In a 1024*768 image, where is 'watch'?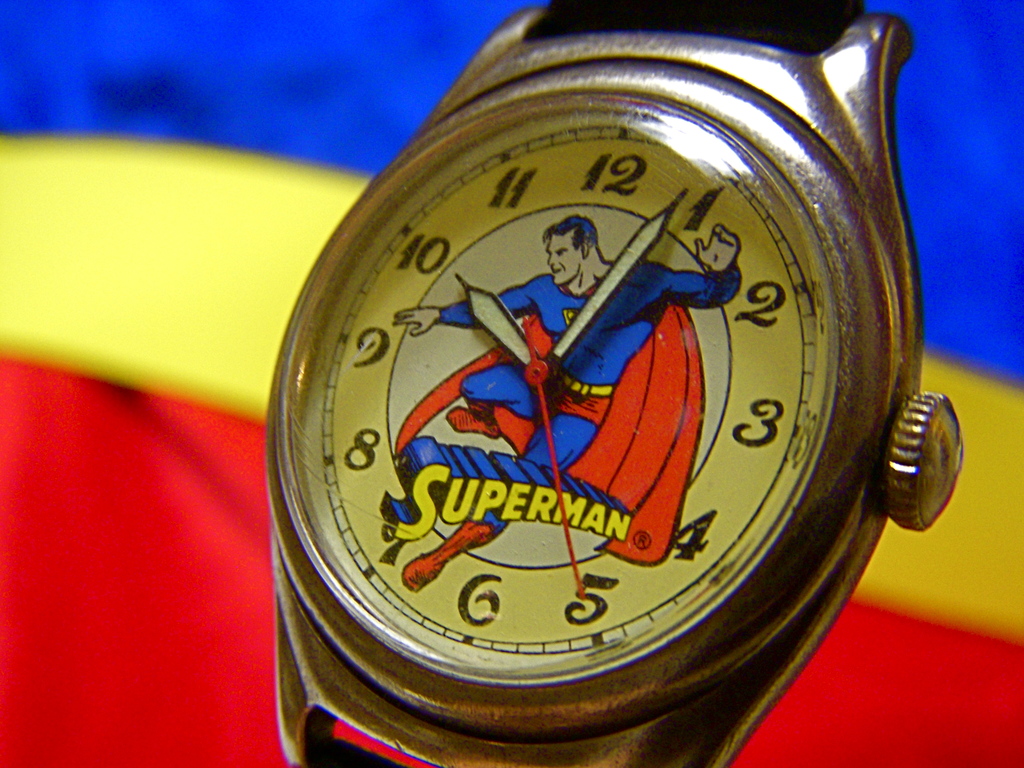
[left=244, top=0, right=968, bottom=767].
